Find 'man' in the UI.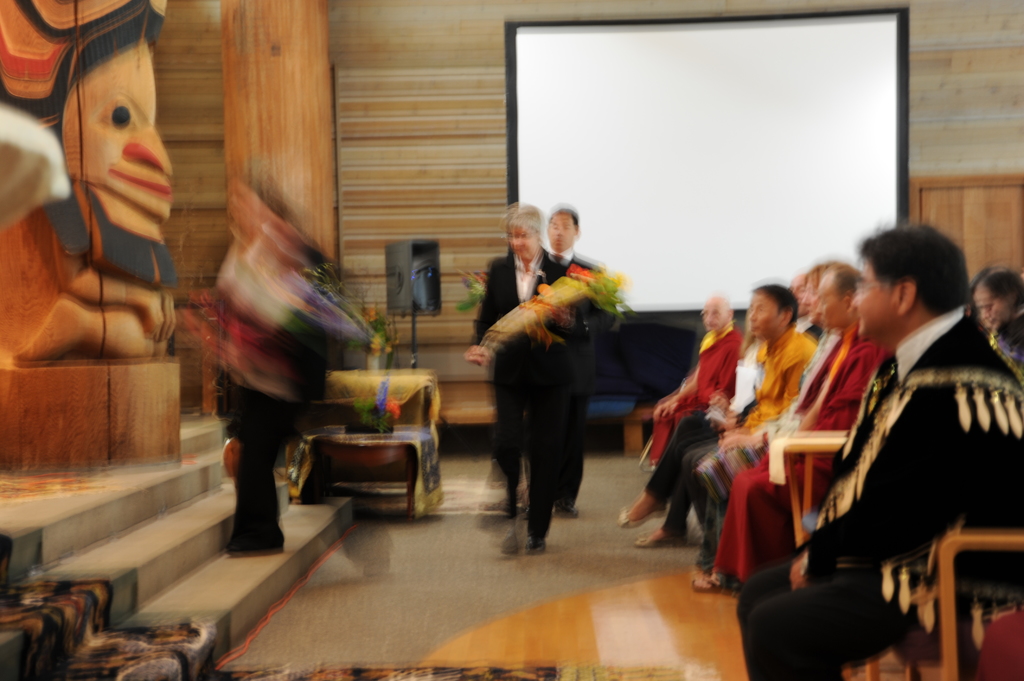
UI element at locate(473, 199, 601, 553).
